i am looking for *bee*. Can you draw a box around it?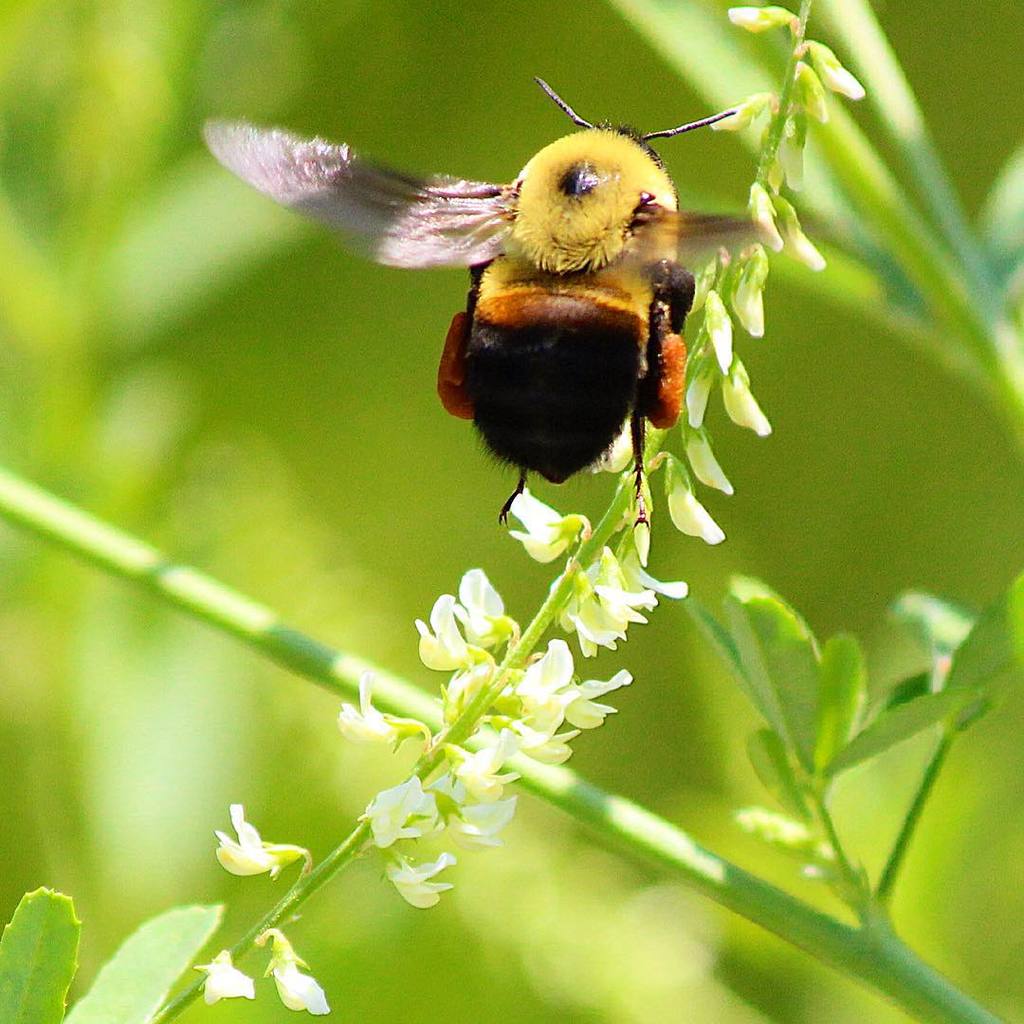
Sure, the bounding box is bbox=[193, 83, 777, 519].
